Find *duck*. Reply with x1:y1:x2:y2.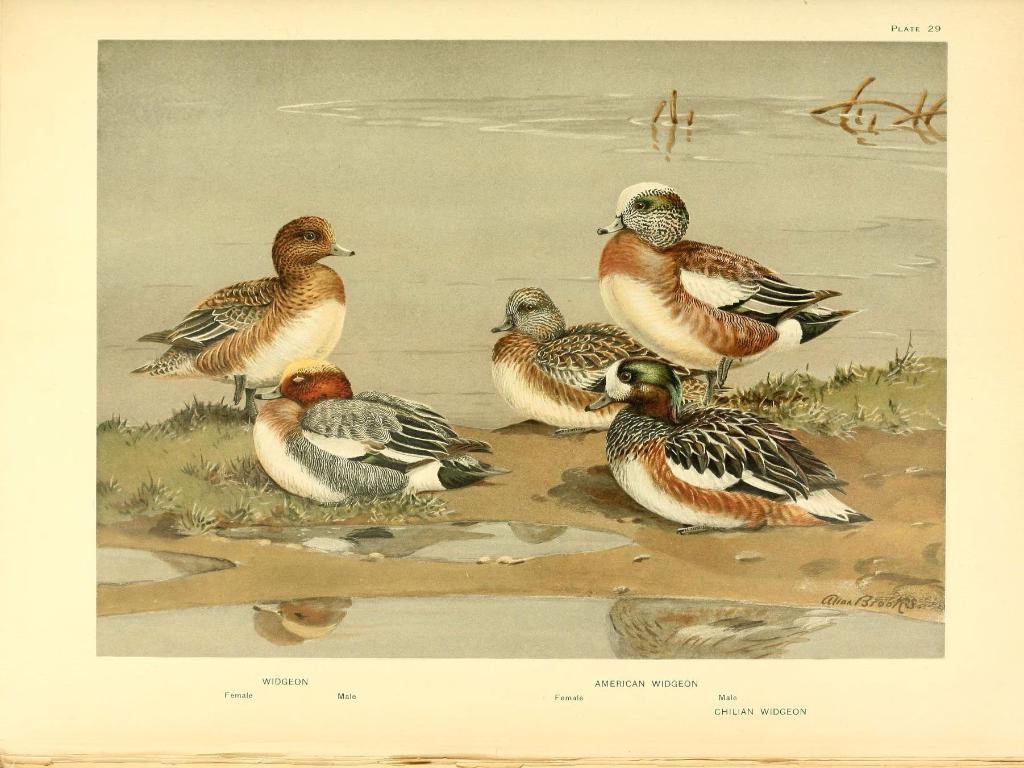
484:286:687:434.
